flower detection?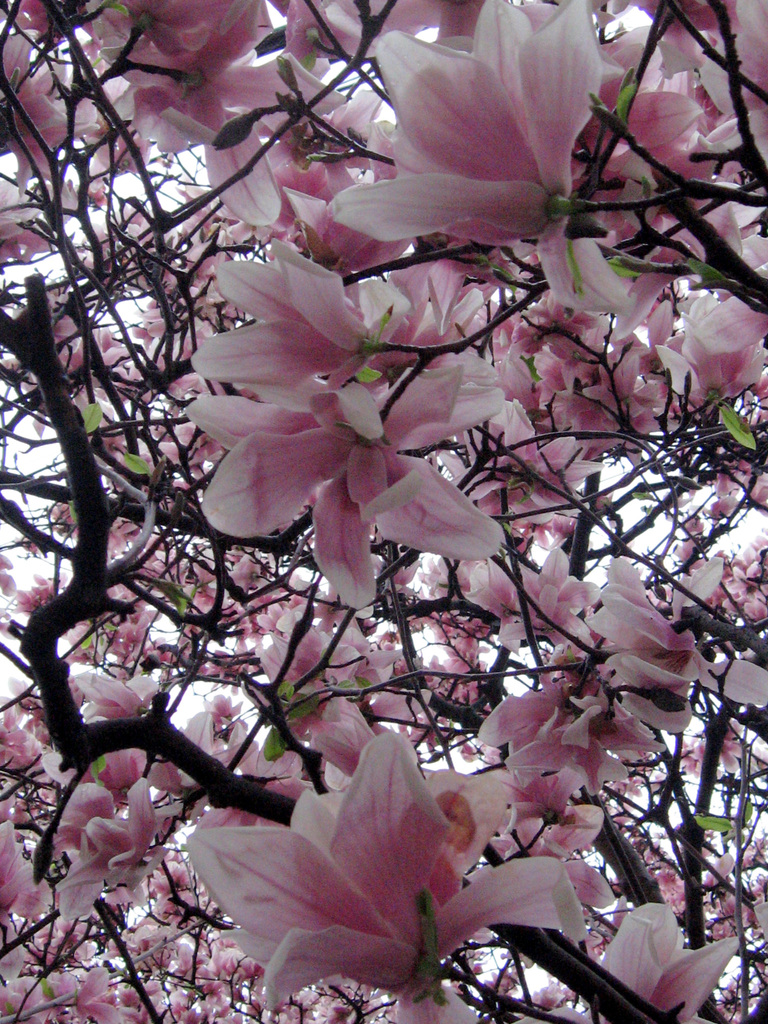
x1=55, y1=772, x2=153, y2=889
